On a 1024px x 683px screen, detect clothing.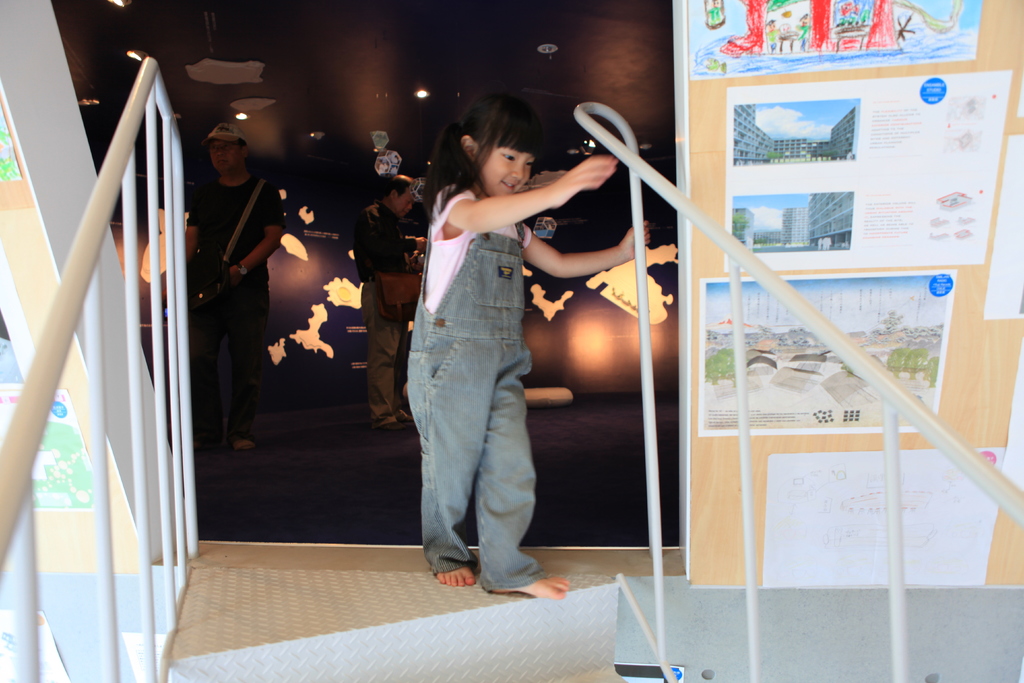
Rect(184, 174, 294, 447).
